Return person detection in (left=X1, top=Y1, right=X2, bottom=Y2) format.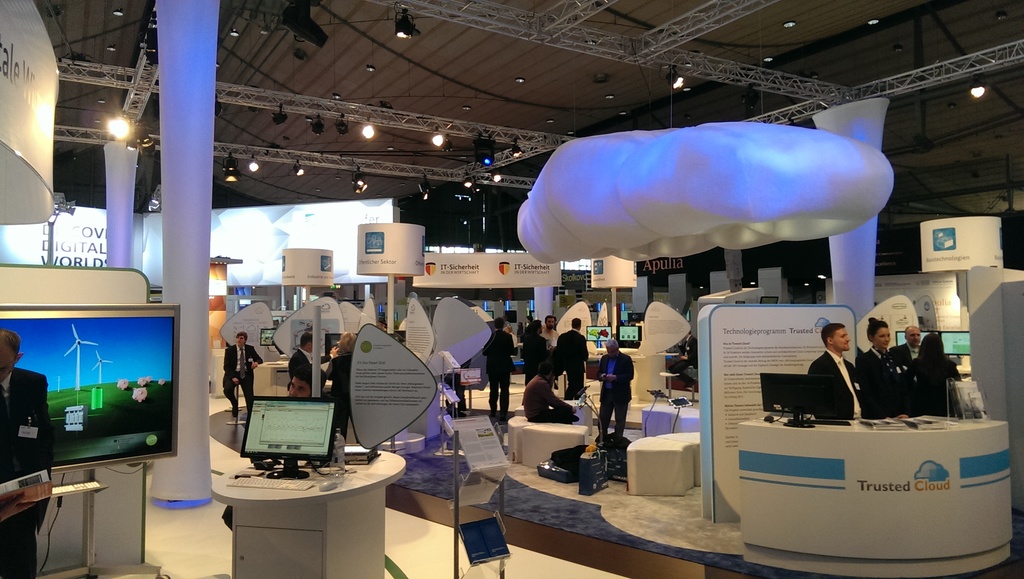
(left=328, top=332, right=357, bottom=442).
